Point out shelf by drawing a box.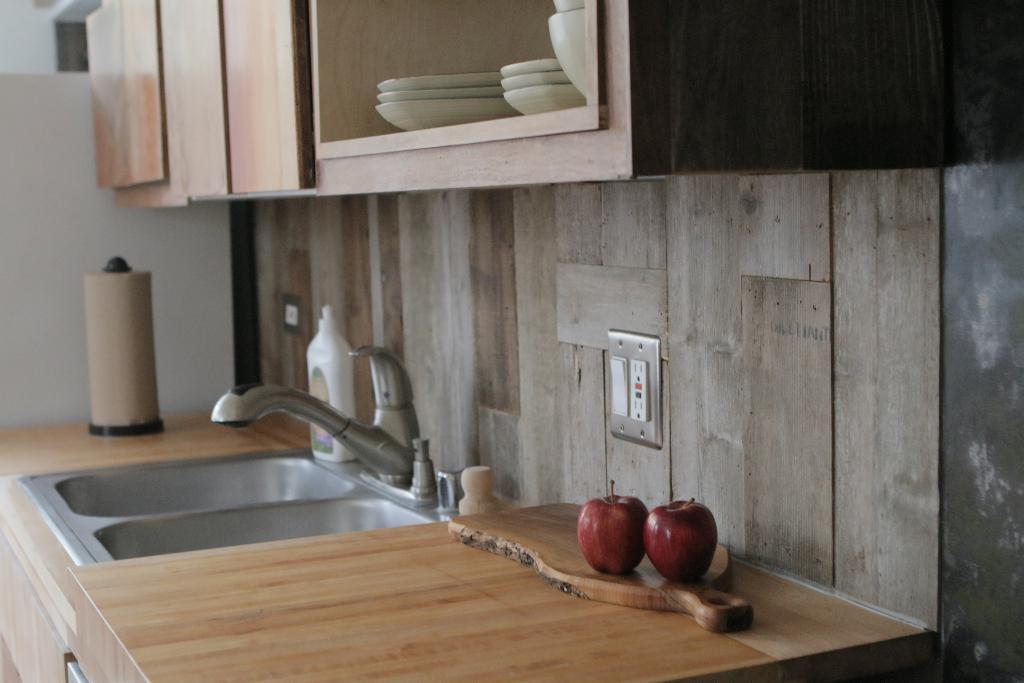
96 0 650 199.
